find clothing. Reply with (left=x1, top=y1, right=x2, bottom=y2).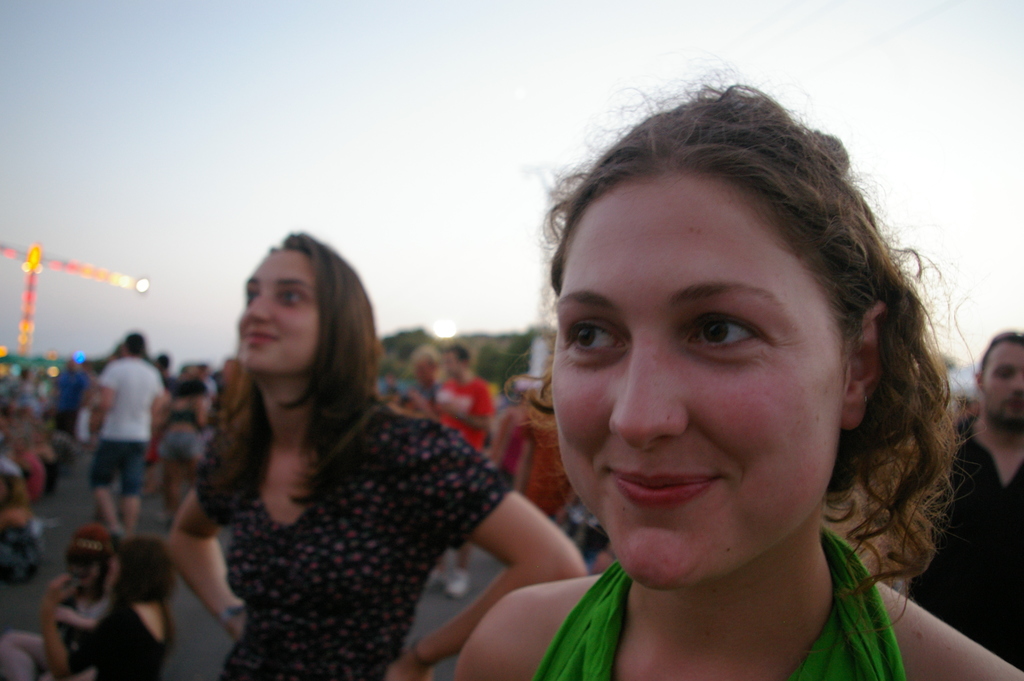
(left=887, top=414, right=1023, bottom=676).
